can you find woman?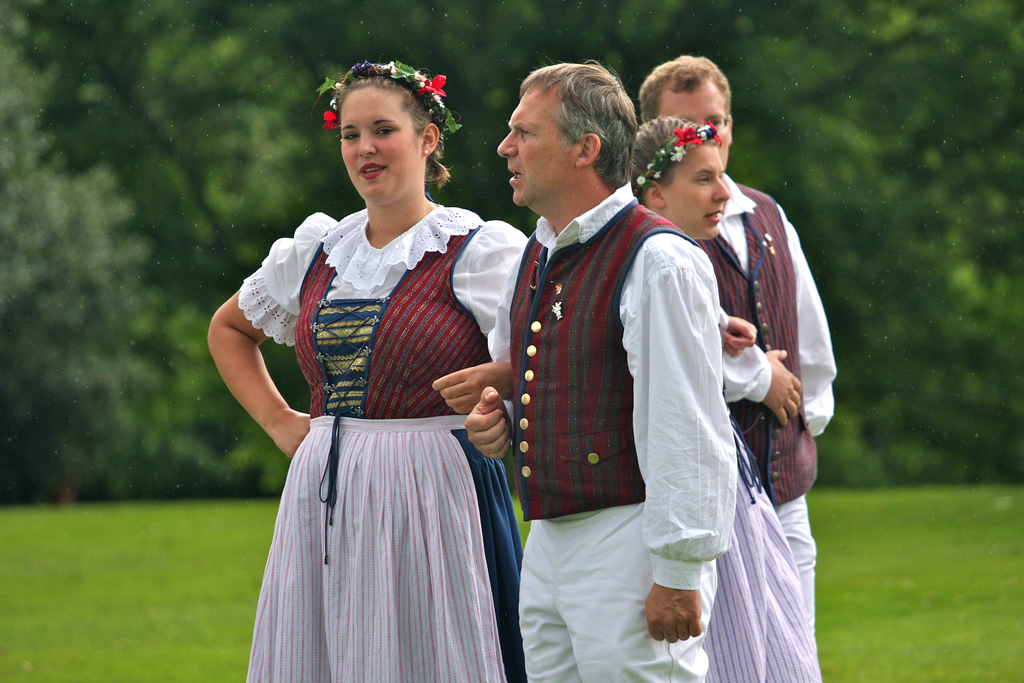
Yes, bounding box: BBox(216, 74, 534, 678).
